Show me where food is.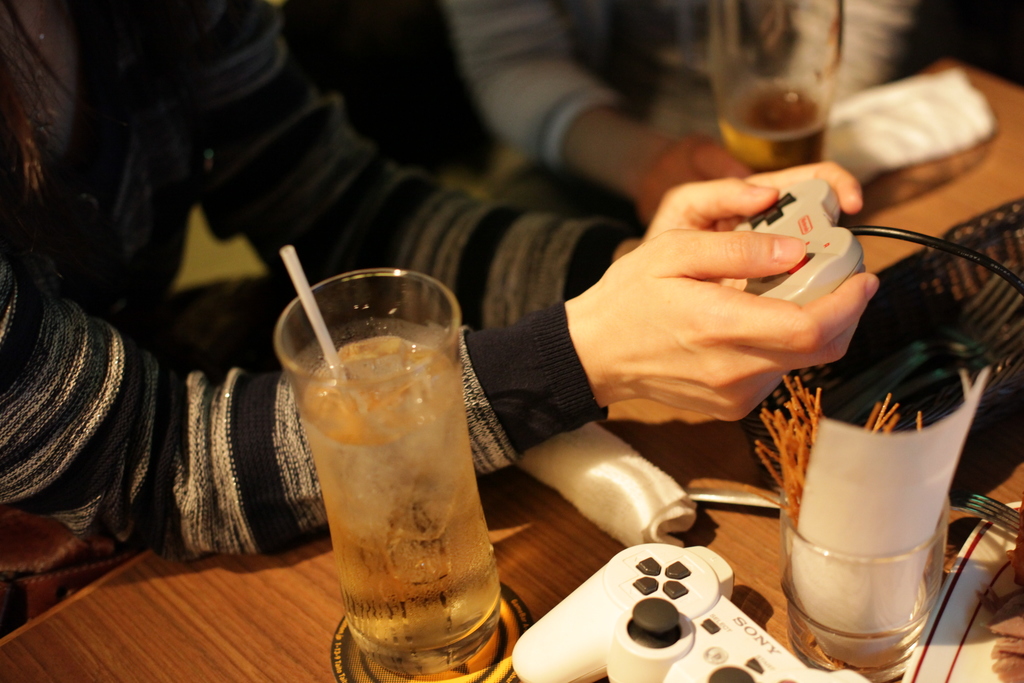
food is at bbox(989, 529, 1023, 682).
